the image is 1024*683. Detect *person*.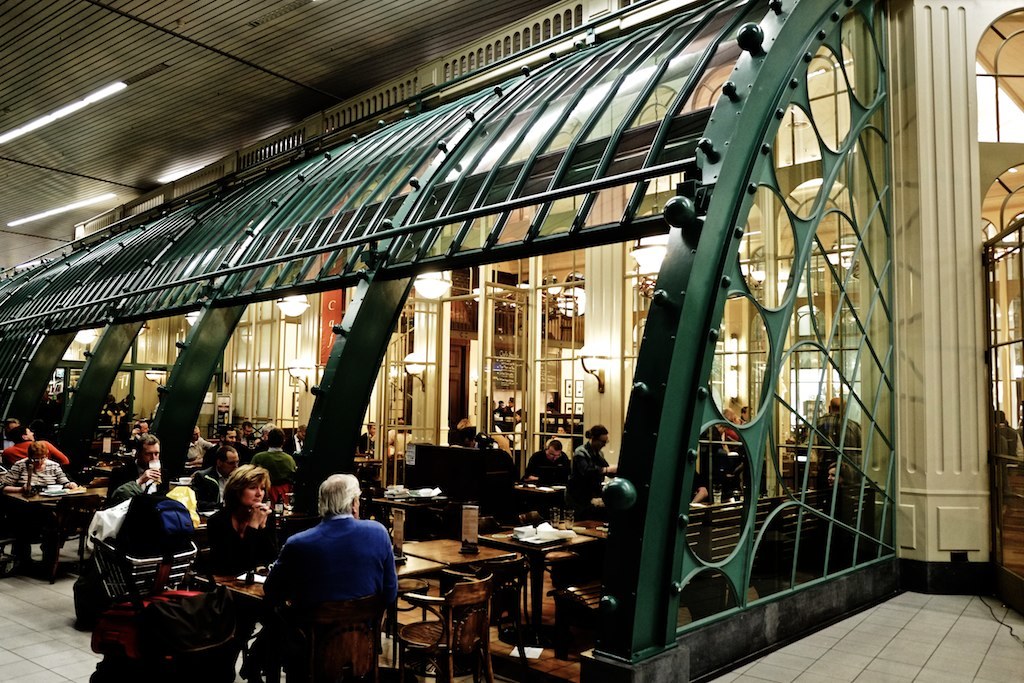
Detection: 488,400,509,427.
